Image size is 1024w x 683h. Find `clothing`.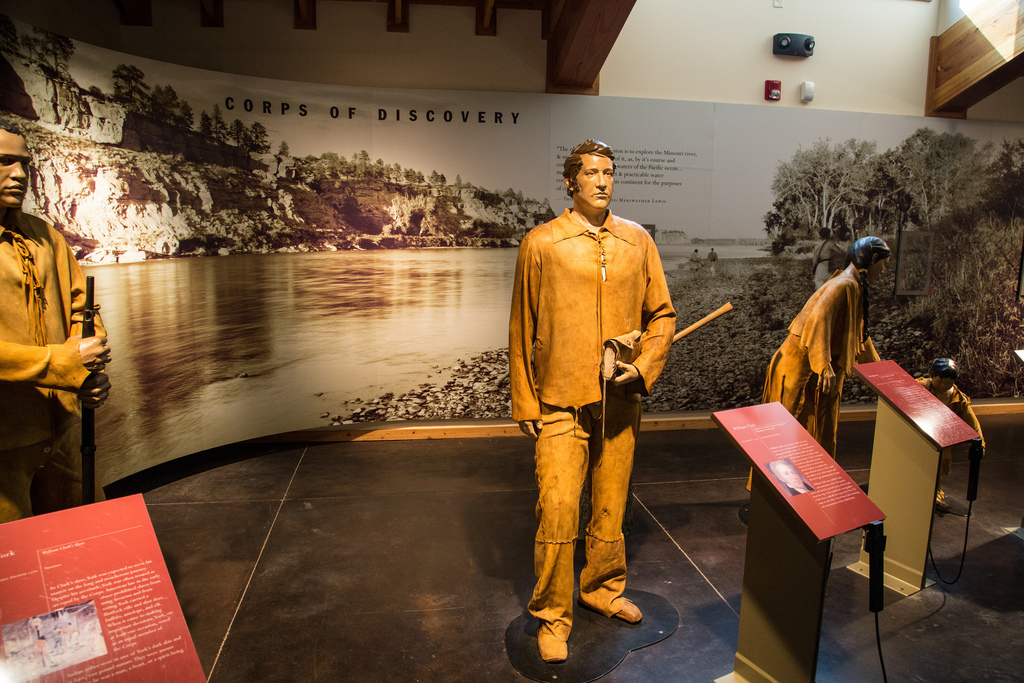
511, 208, 678, 643.
